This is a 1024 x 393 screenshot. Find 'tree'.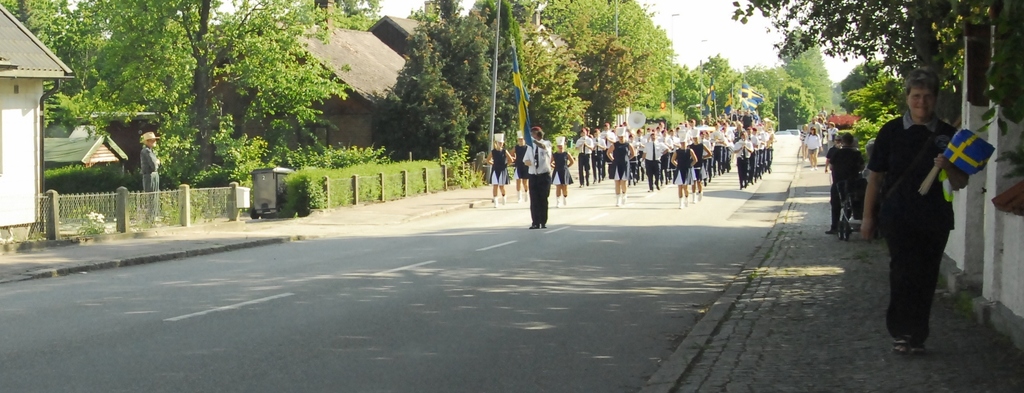
Bounding box: [6,0,91,135].
